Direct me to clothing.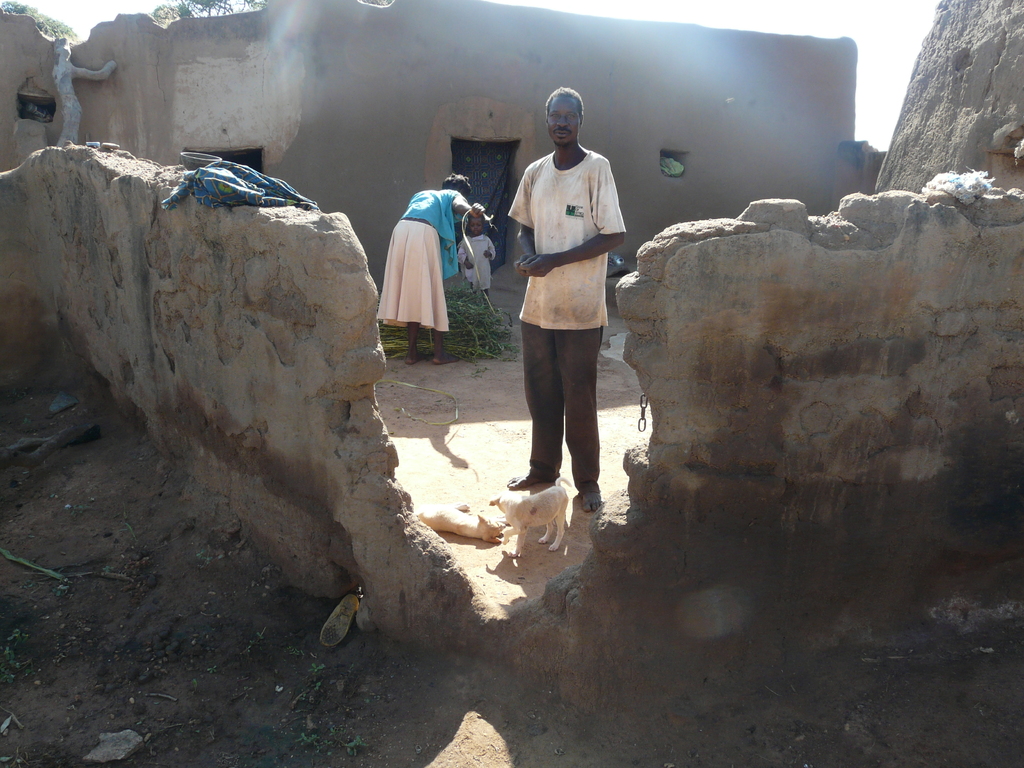
Direction: bbox(502, 125, 628, 429).
